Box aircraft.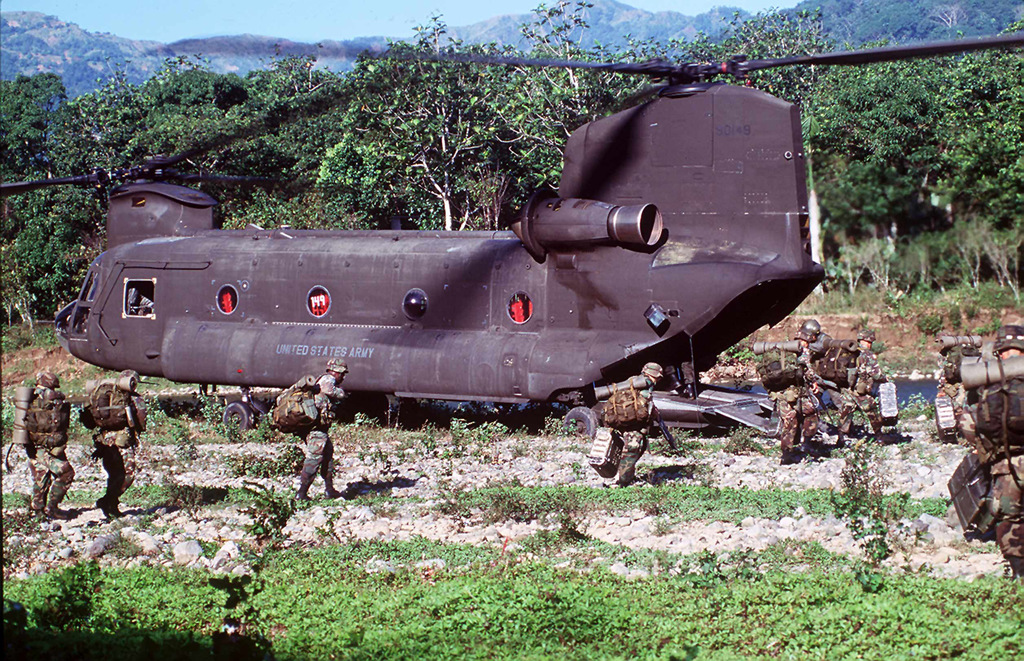
{"x1": 0, "y1": 29, "x2": 1023, "y2": 436}.
